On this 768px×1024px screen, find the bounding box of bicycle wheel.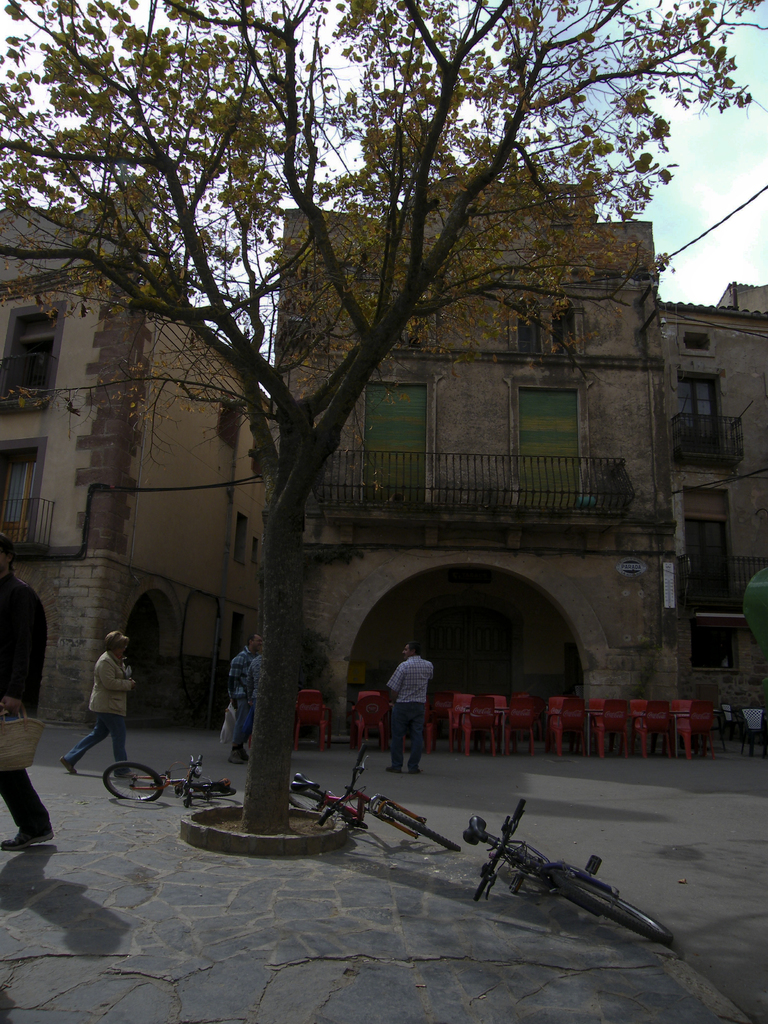
Bounding box: [x1=508, y1=842, x2=543, y2=876].
